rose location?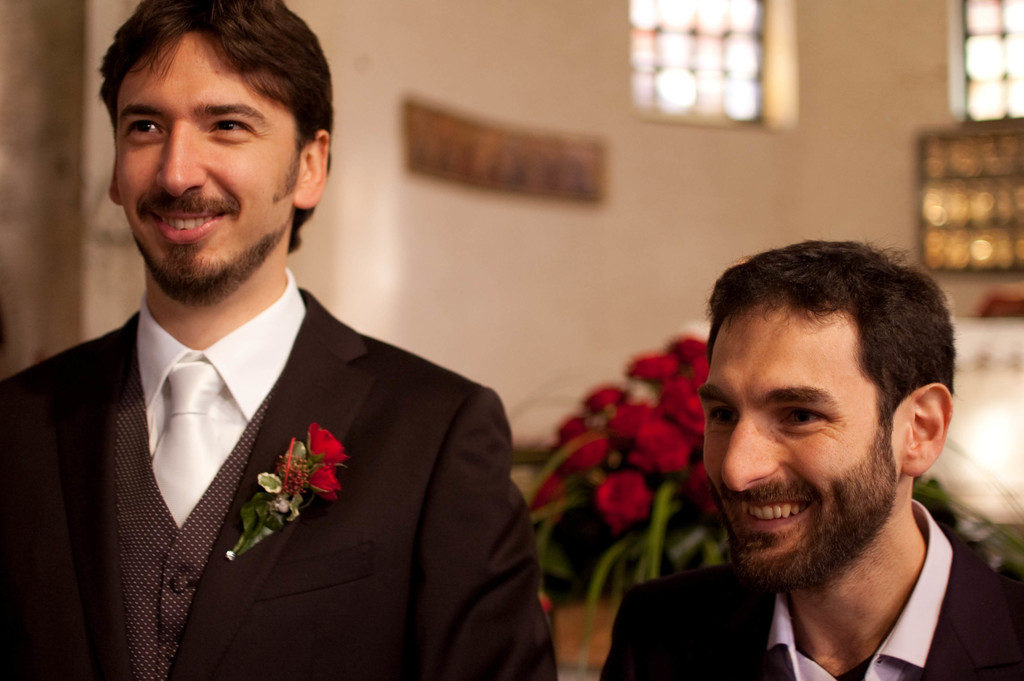
pyautogui.locateOnScreen(303, 463, 339, 509)
